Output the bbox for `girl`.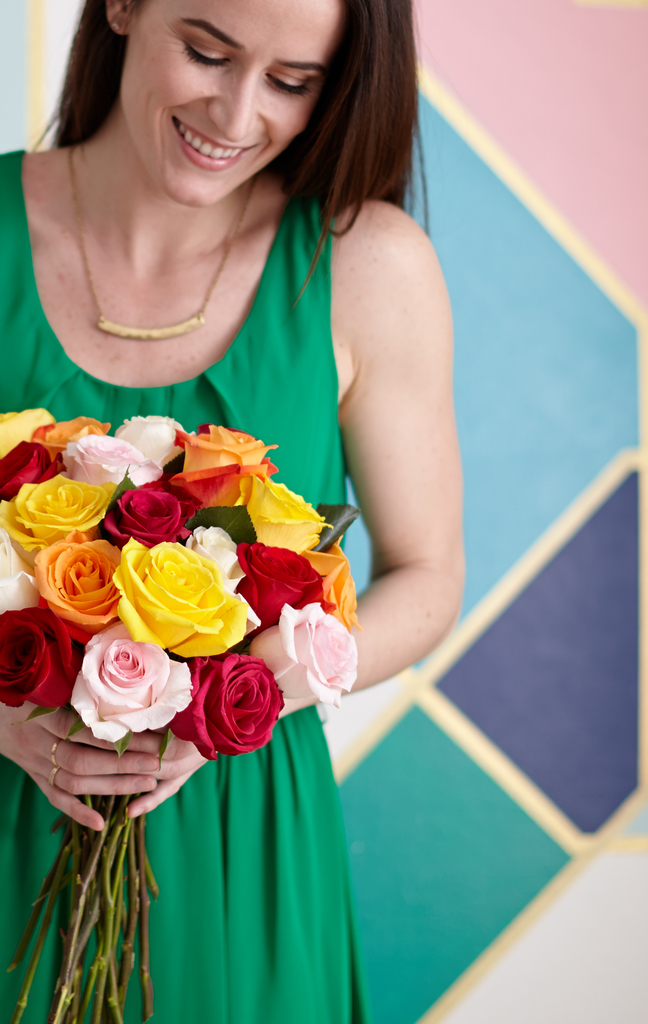
0:0:470:1023.
